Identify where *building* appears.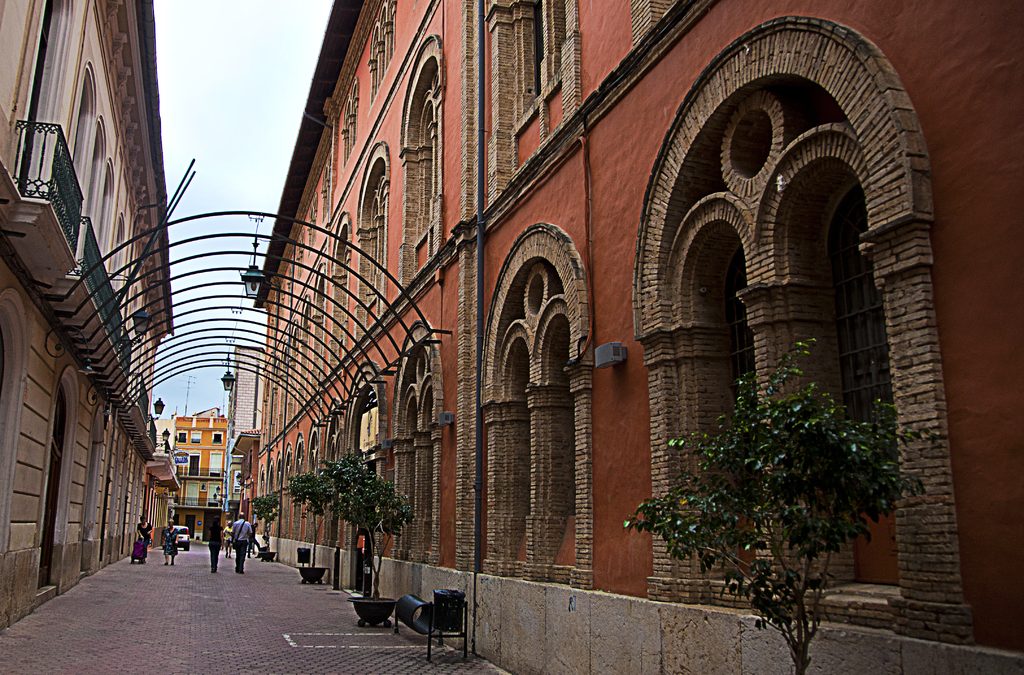
Appears at x1=159 y1=410 x2=225 y2=543.
